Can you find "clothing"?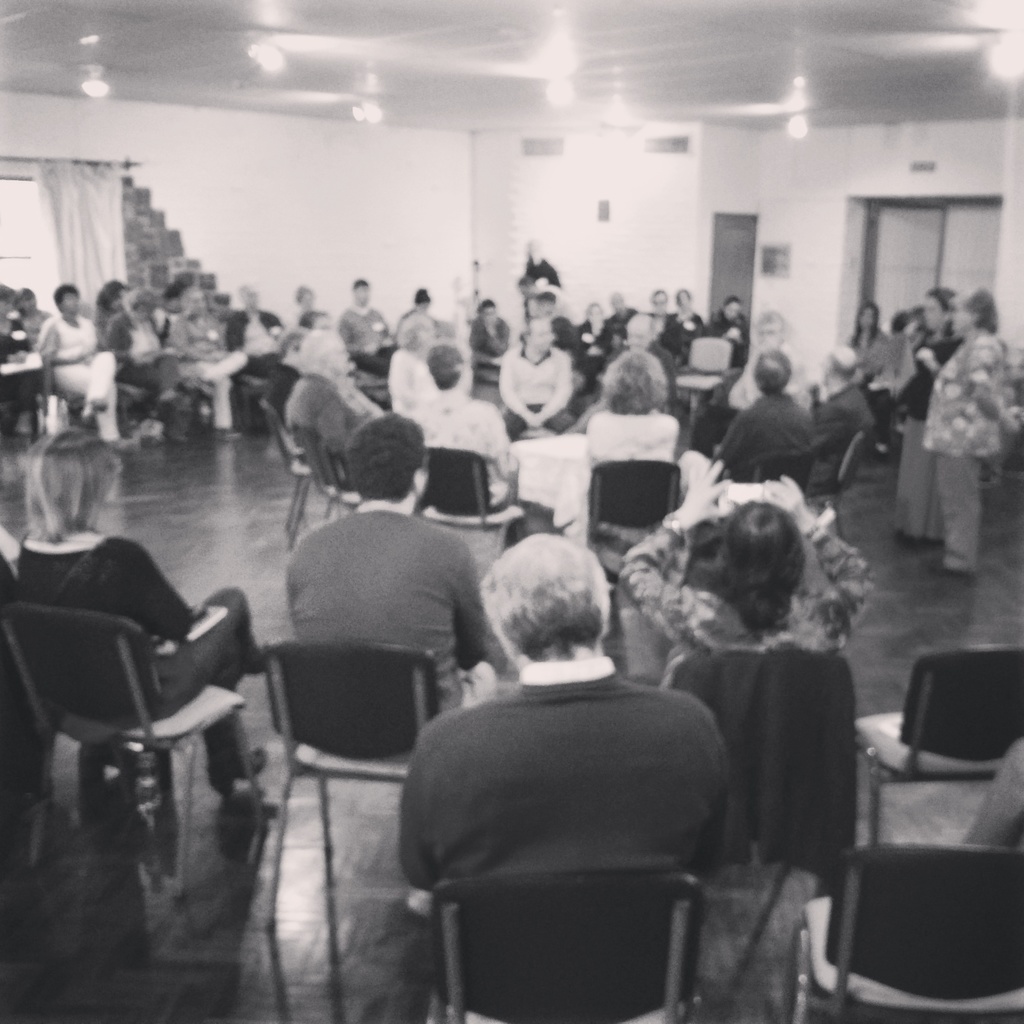
Yes, bounding box: bbox=[922, 330, 1018, 577].
